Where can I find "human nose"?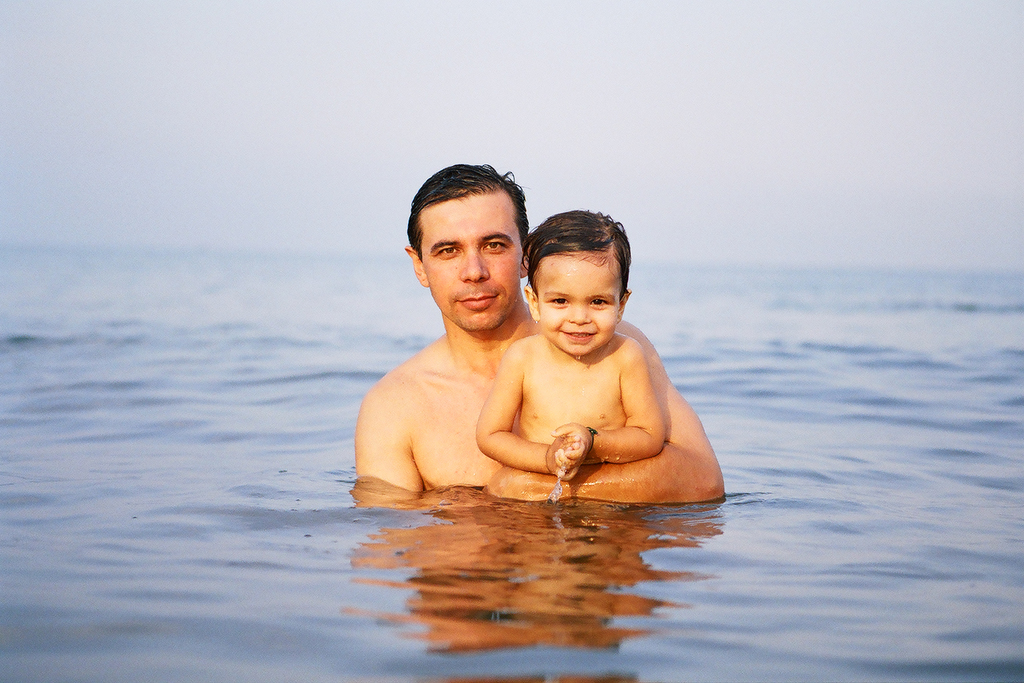
You can find it at bbox=[455, 245, 492, 288].
